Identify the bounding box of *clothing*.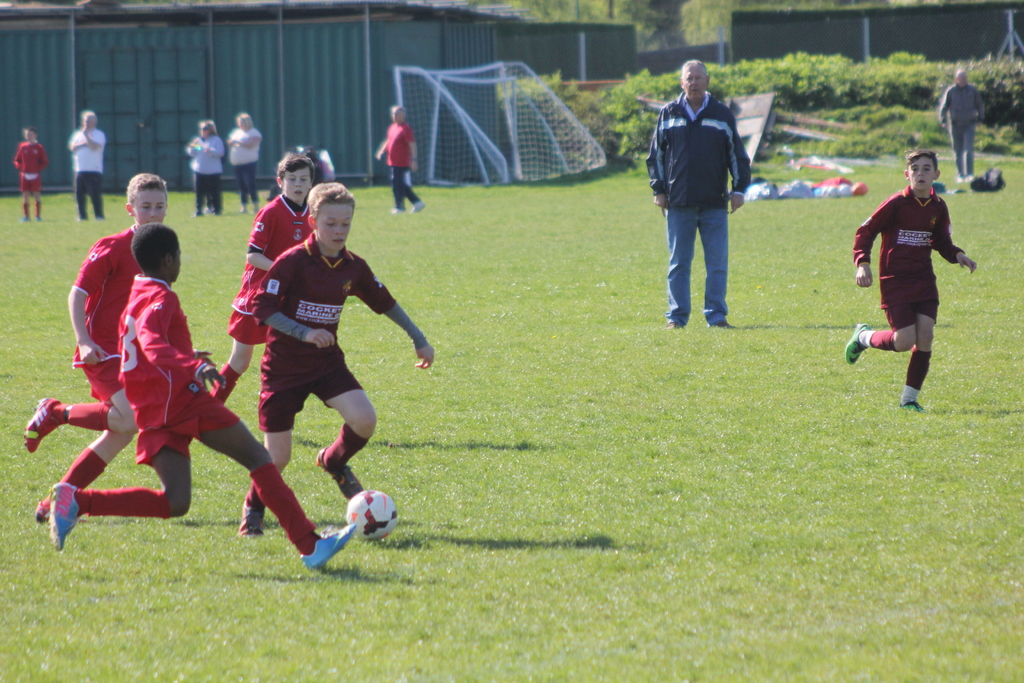
x1=936 y1=85 x2=975 y2=184.
